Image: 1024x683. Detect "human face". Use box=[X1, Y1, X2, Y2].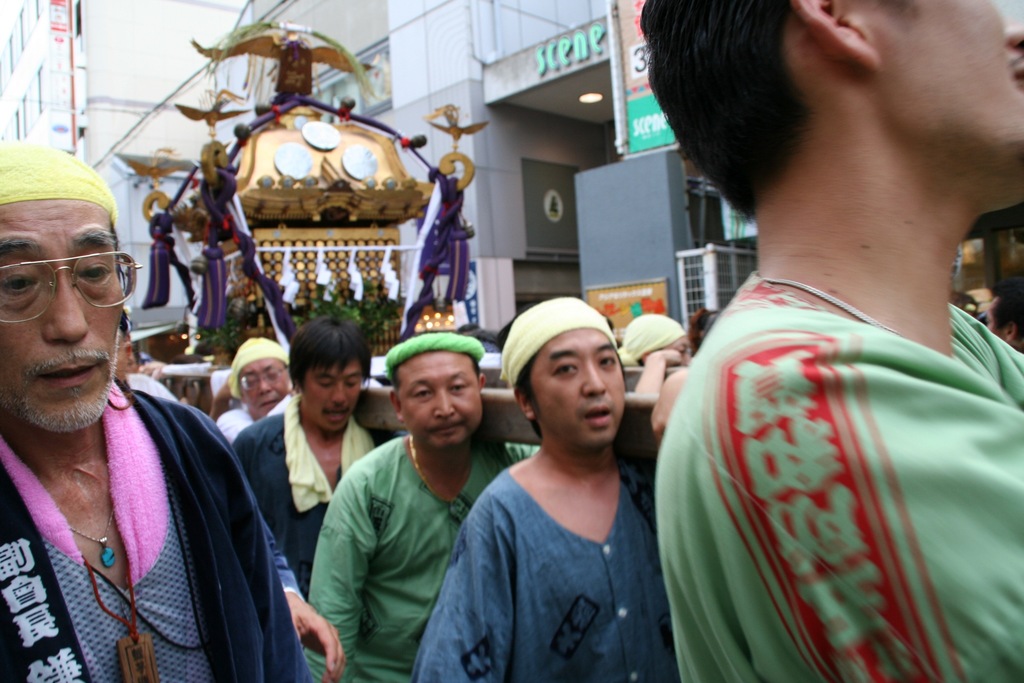
box=[396, 348, 484, 447].
